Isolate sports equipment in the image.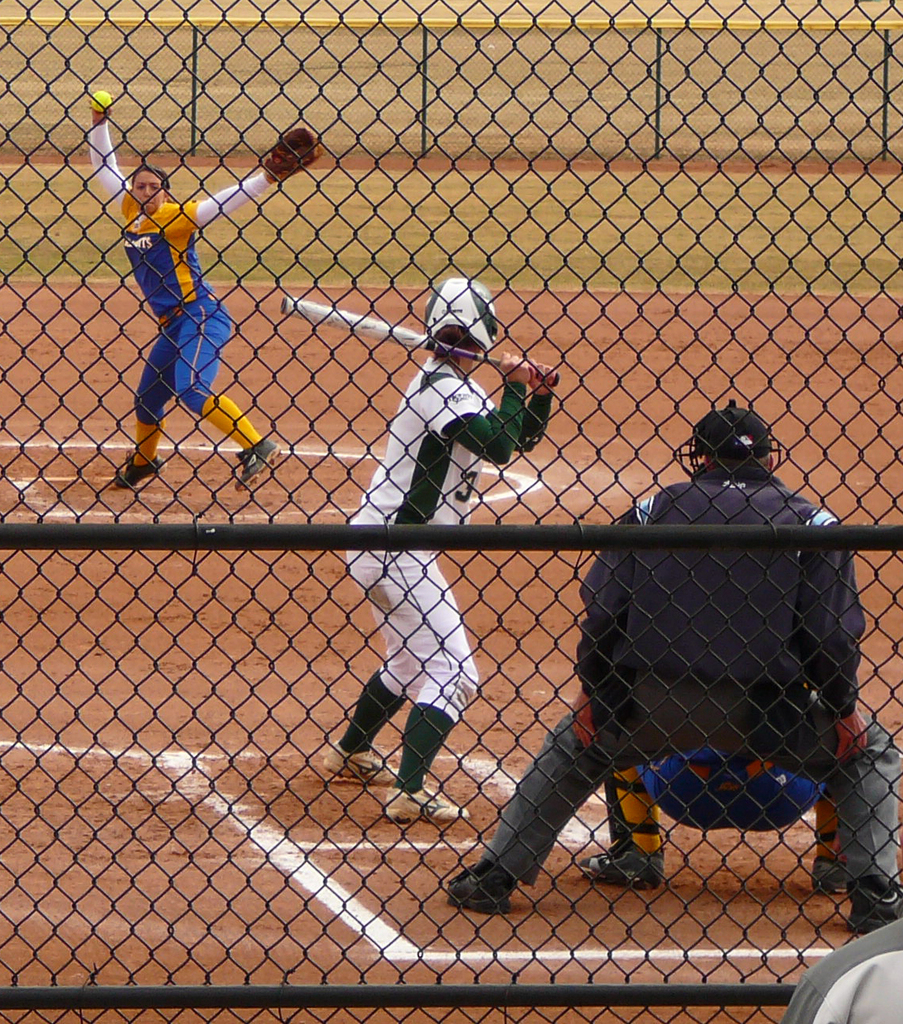
Isolated region: detection(809, 851, 853, 889).
